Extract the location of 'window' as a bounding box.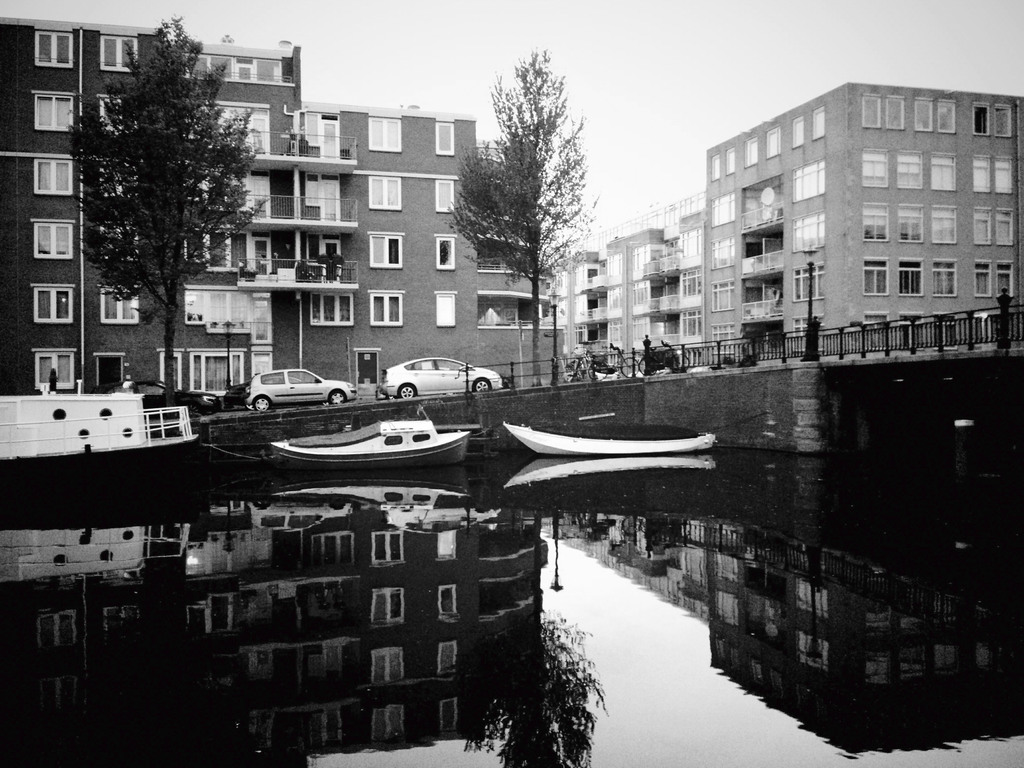
region(973, 212, 988, 243).
